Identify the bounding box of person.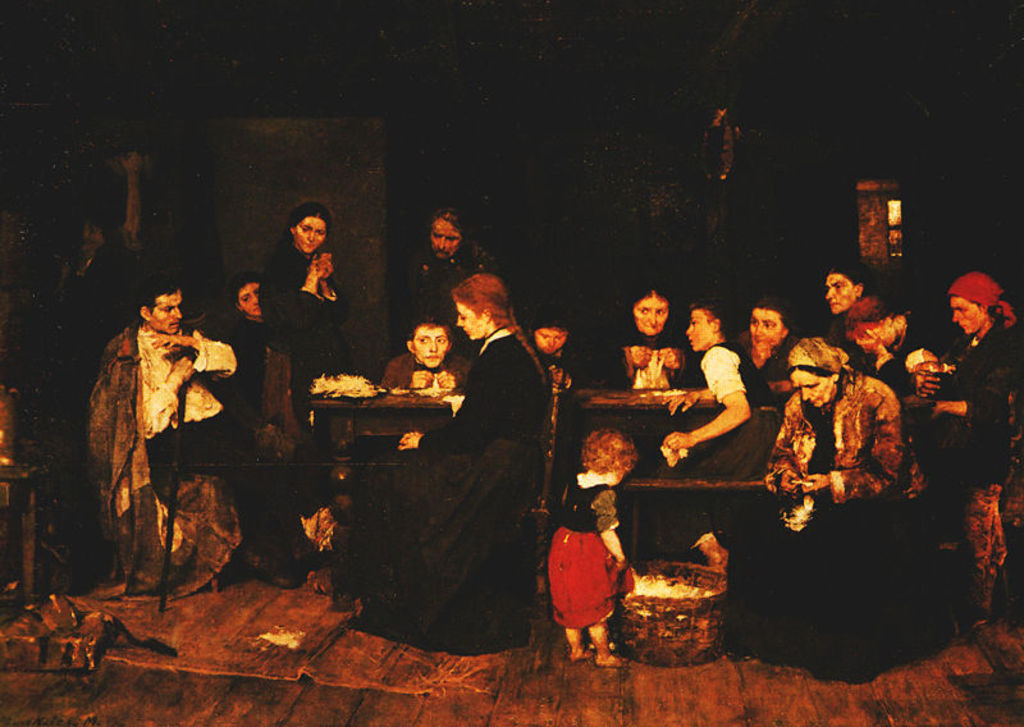
BBox(100, 288, 219, 599).
